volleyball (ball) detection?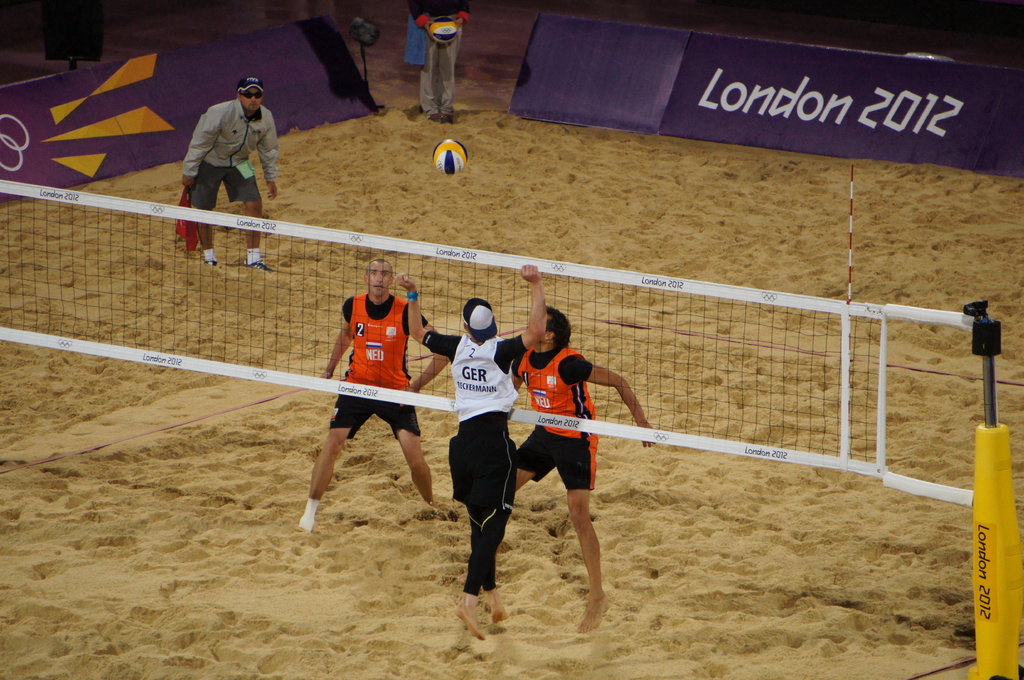
{"x1": 430, "y1": 138, "x2": 468, "y2": 175}
